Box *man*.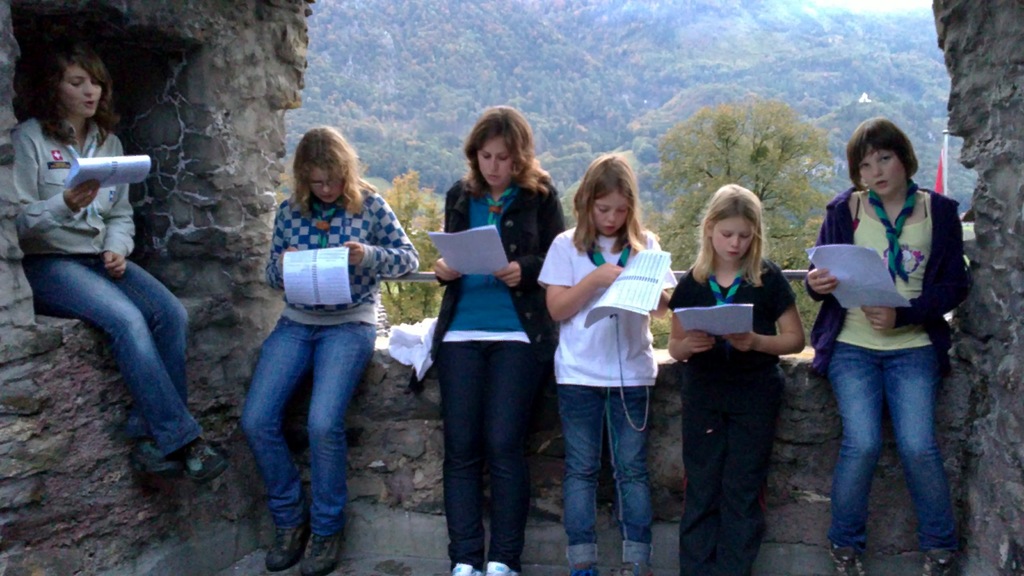
Rect(790, 123, 975, 565).
